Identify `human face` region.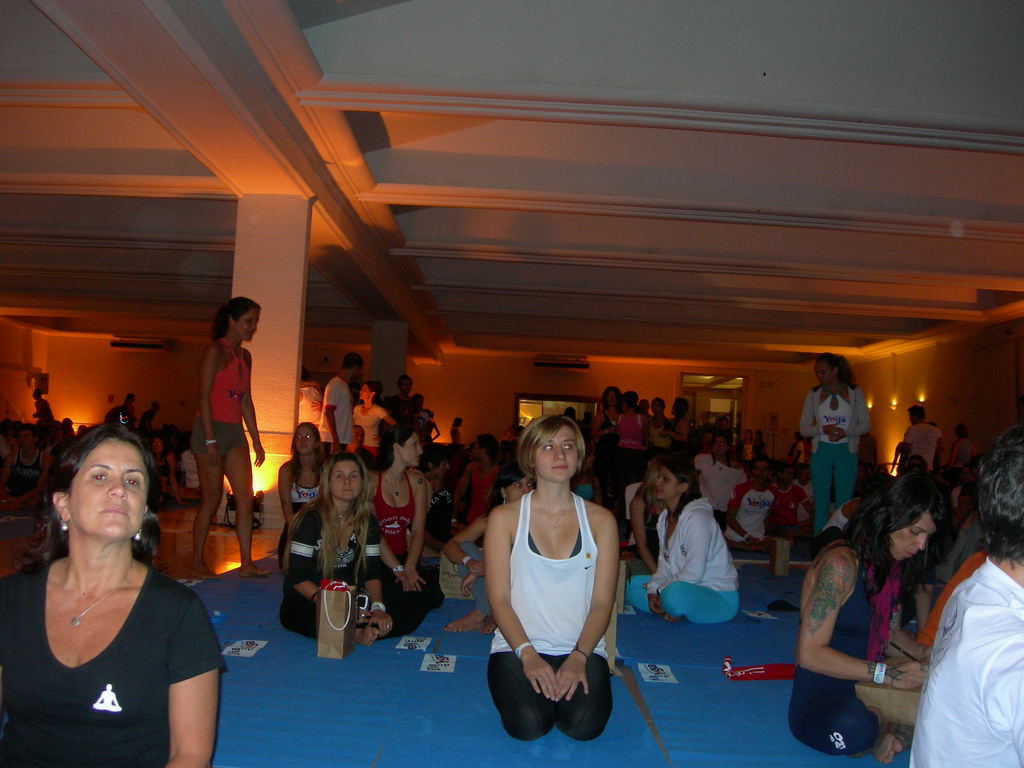
Region: 399, 380, 412, 394.
